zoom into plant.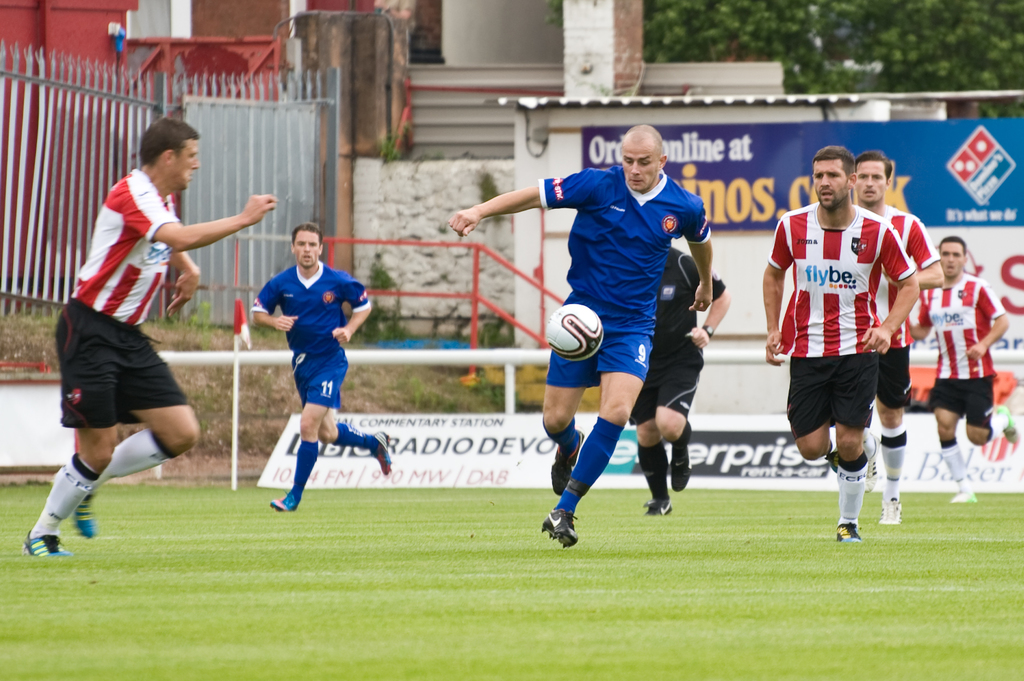
Zoom target: (x1=476, y1=310, x2=513, y2=346).
